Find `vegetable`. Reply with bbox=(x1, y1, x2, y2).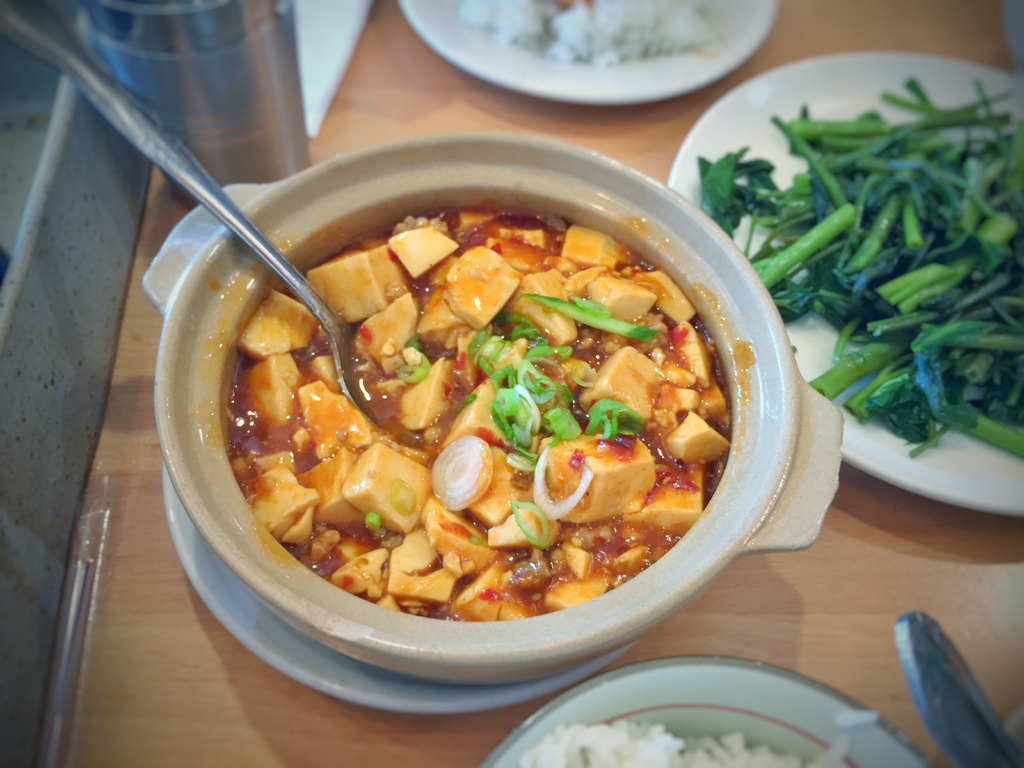
bbox=(361, 511, 378, 528).
